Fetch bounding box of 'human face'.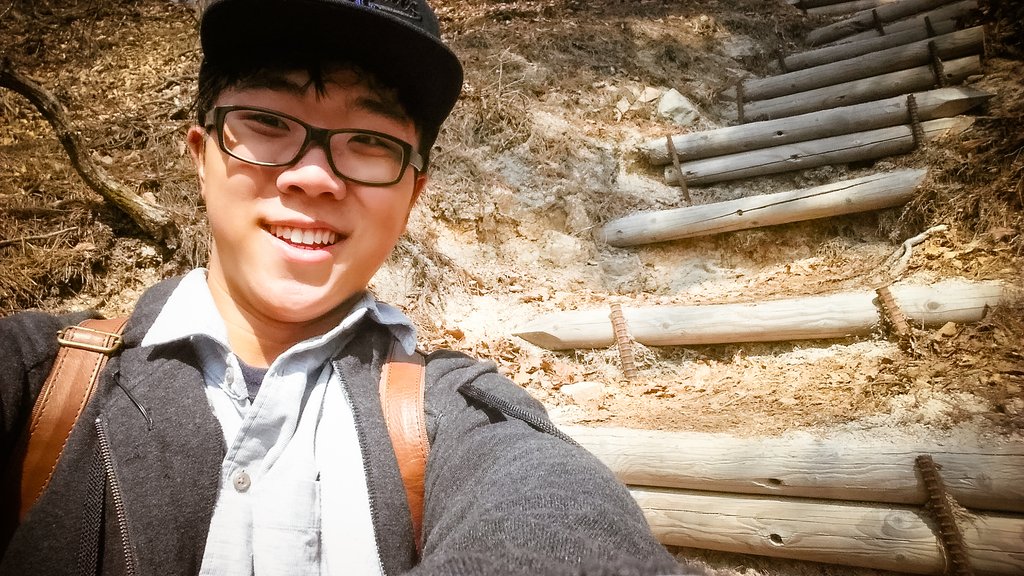
Bbox: <bbox>199, 70, 404, 323</bbox>.
